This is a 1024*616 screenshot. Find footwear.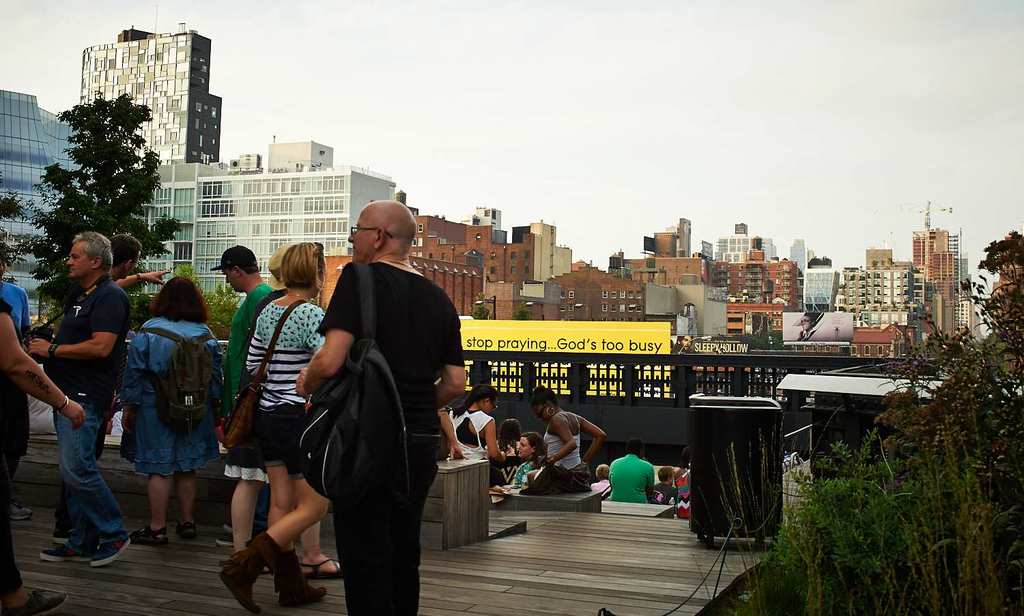
Bounding box: l=41, t=543, r=92, b=563.
